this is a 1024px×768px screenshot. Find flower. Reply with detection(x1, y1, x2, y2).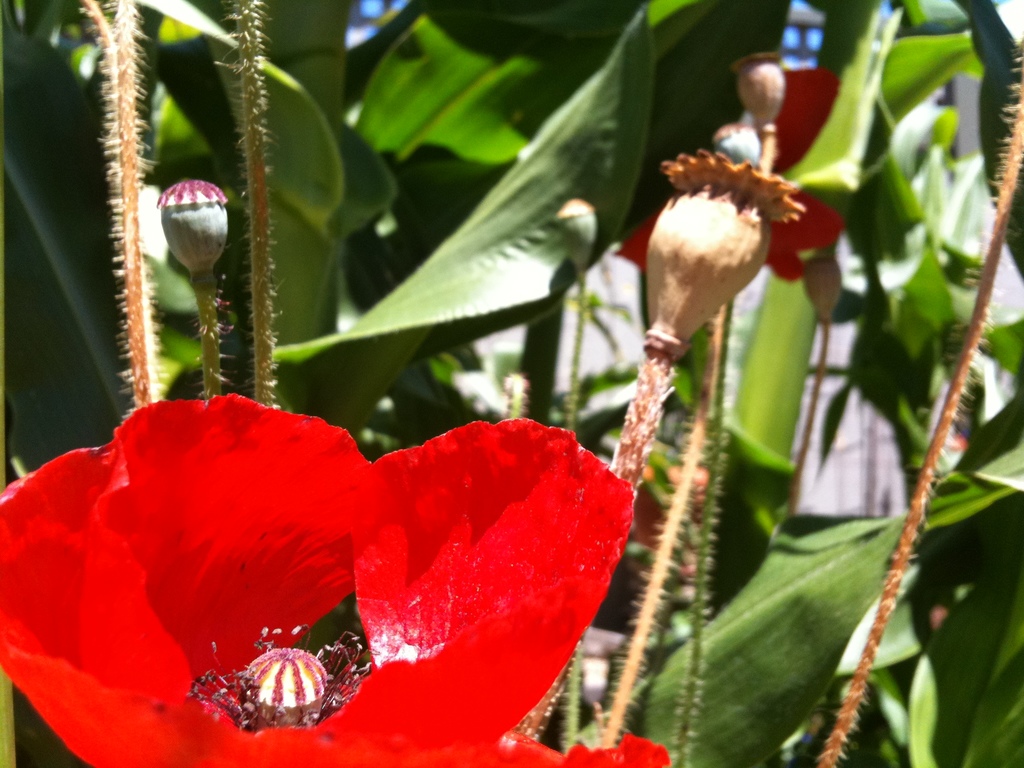
detection(49, 396, 640, 732).
